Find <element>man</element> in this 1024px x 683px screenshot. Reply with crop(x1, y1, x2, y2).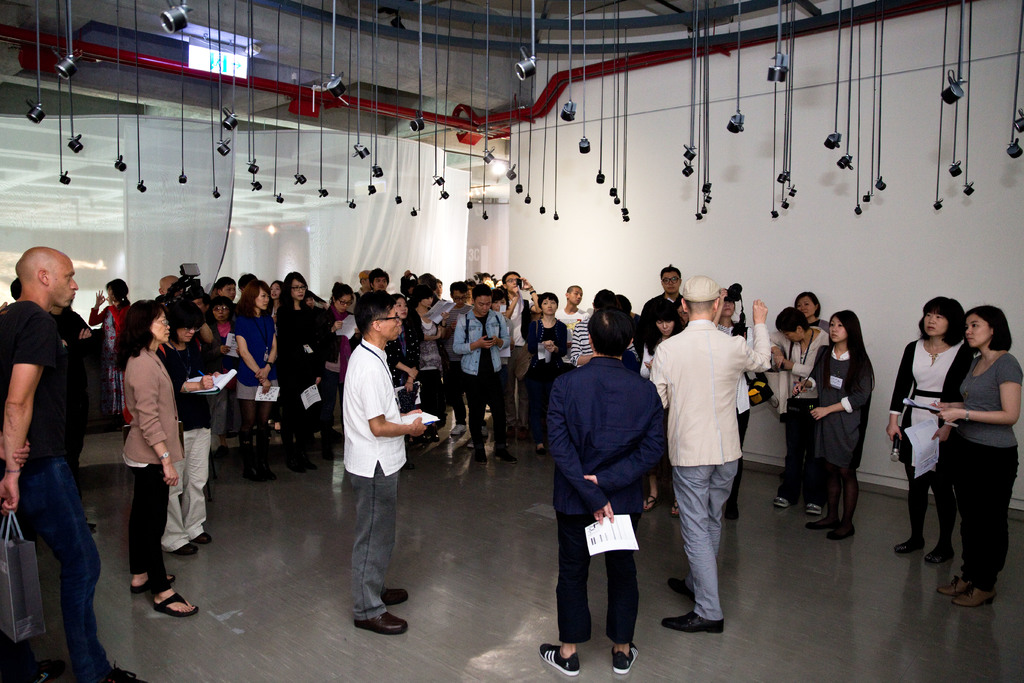
crop(652, 266, 780, 617).
